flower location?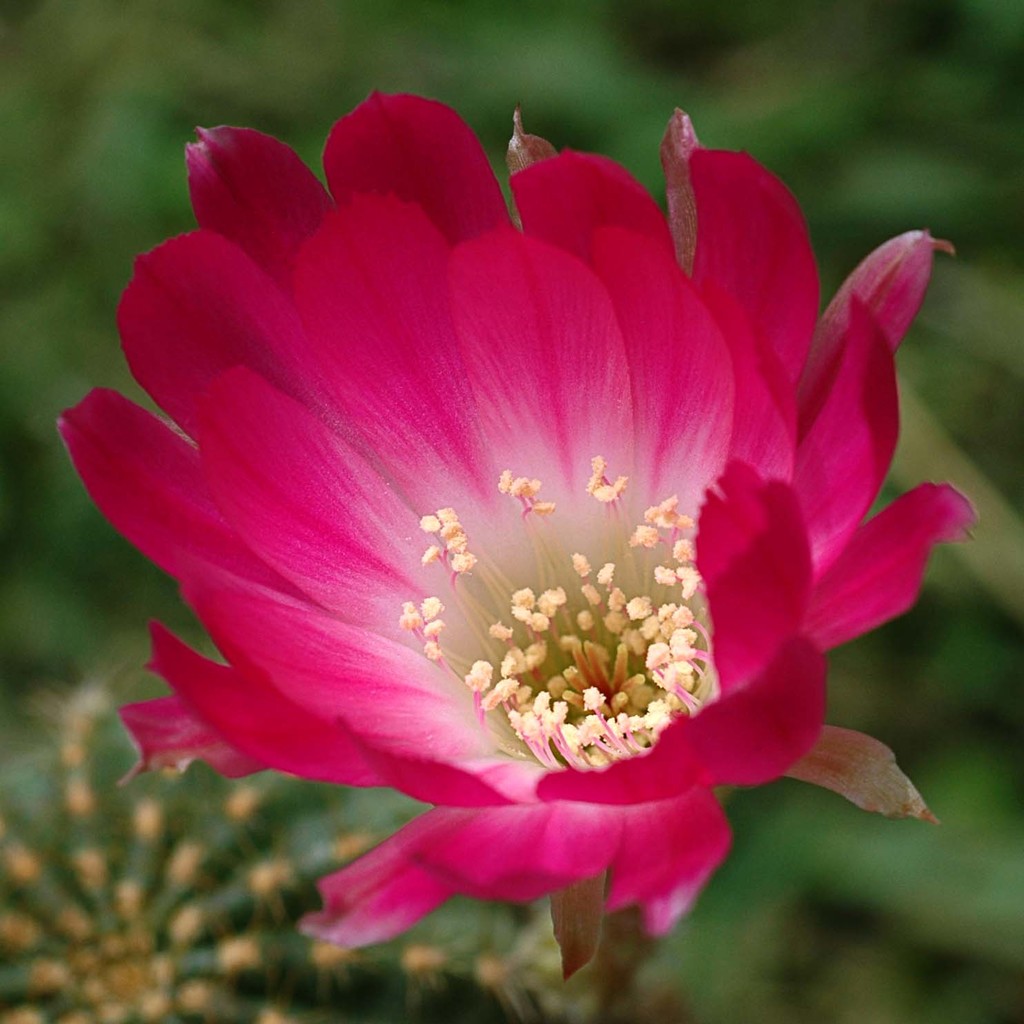
region(65, 83, 974, 985)
